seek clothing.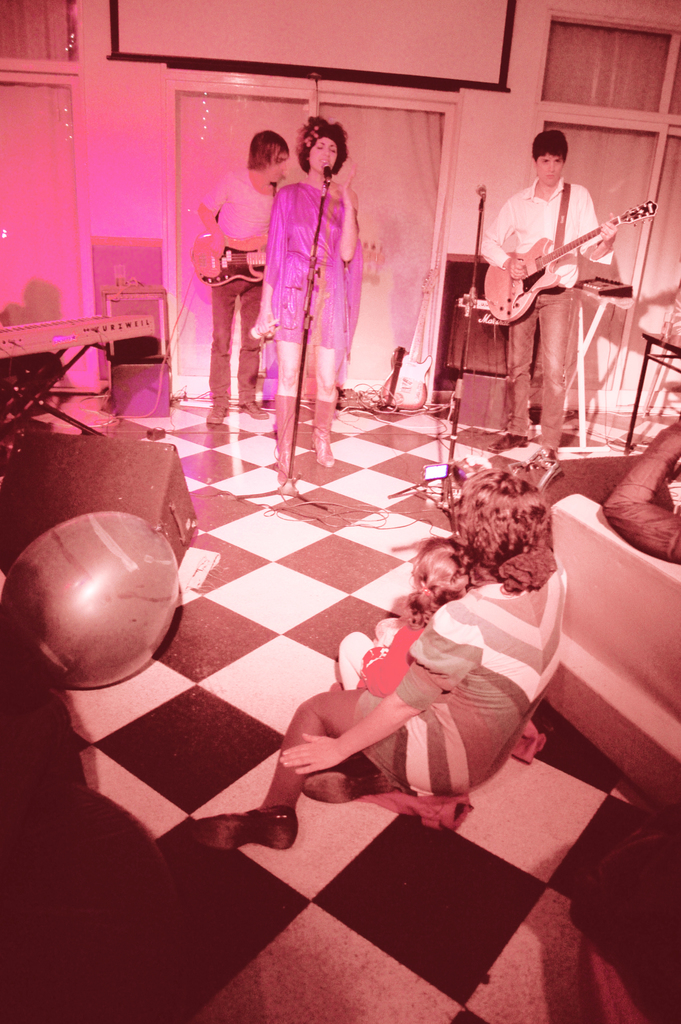
261:178:350:346.
